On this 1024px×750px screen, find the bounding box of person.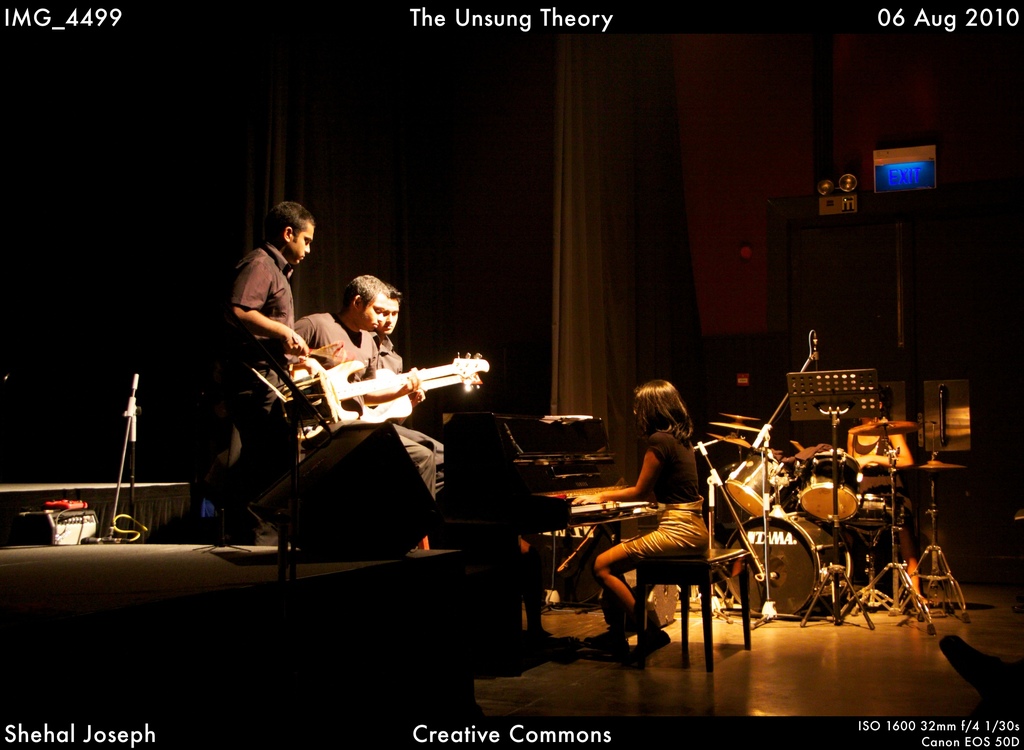
Bounding box: x1=568 y1=383 x2=713 y2=664.
